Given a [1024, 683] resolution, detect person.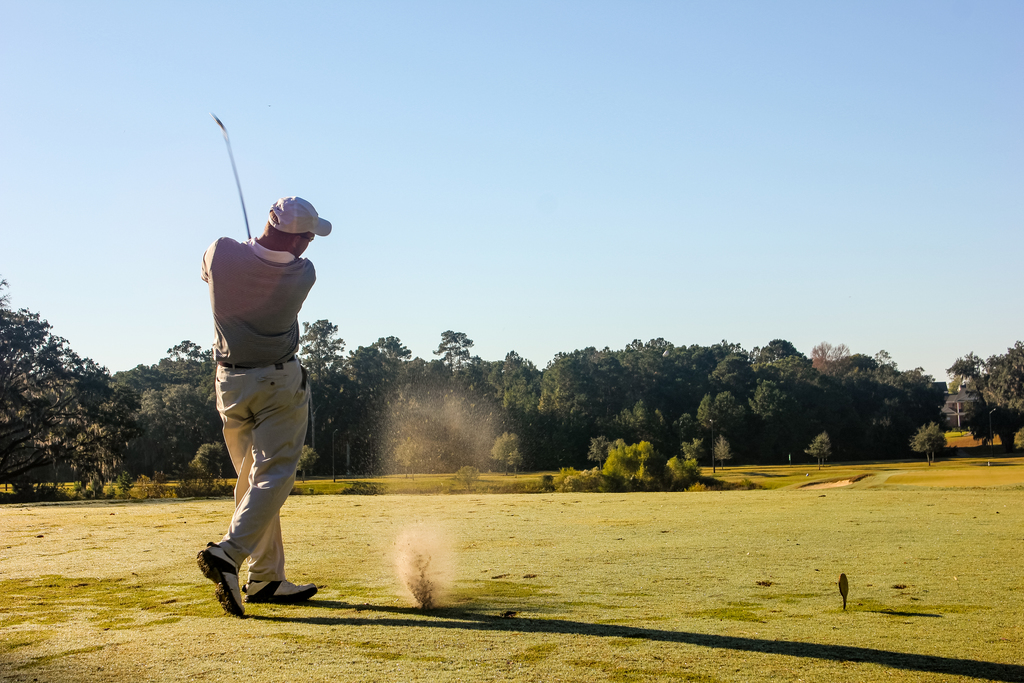
(194,145,332,639).
